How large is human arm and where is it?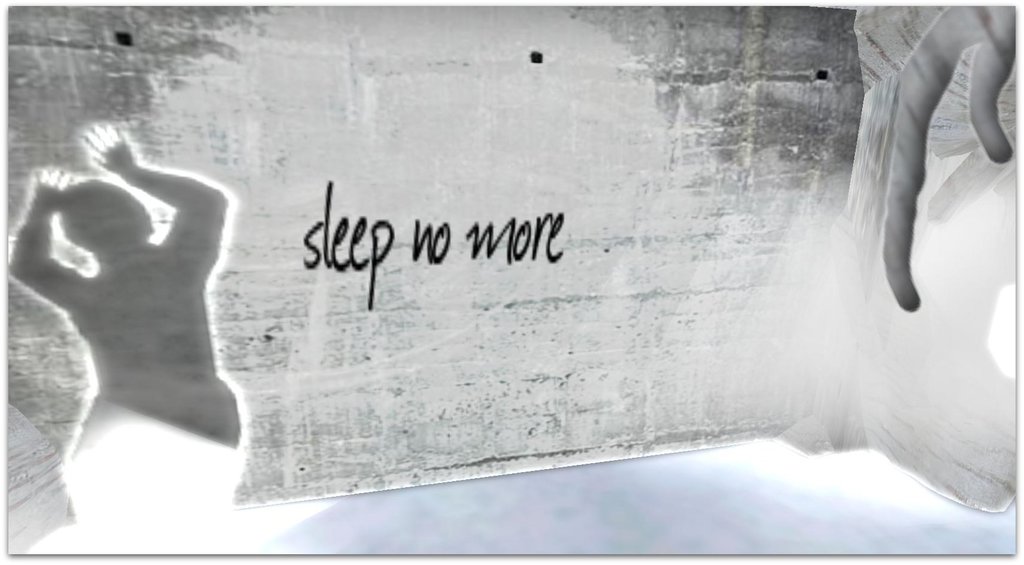
Bounding box: [x1=7, y1=164, x2=95, y2=307].
